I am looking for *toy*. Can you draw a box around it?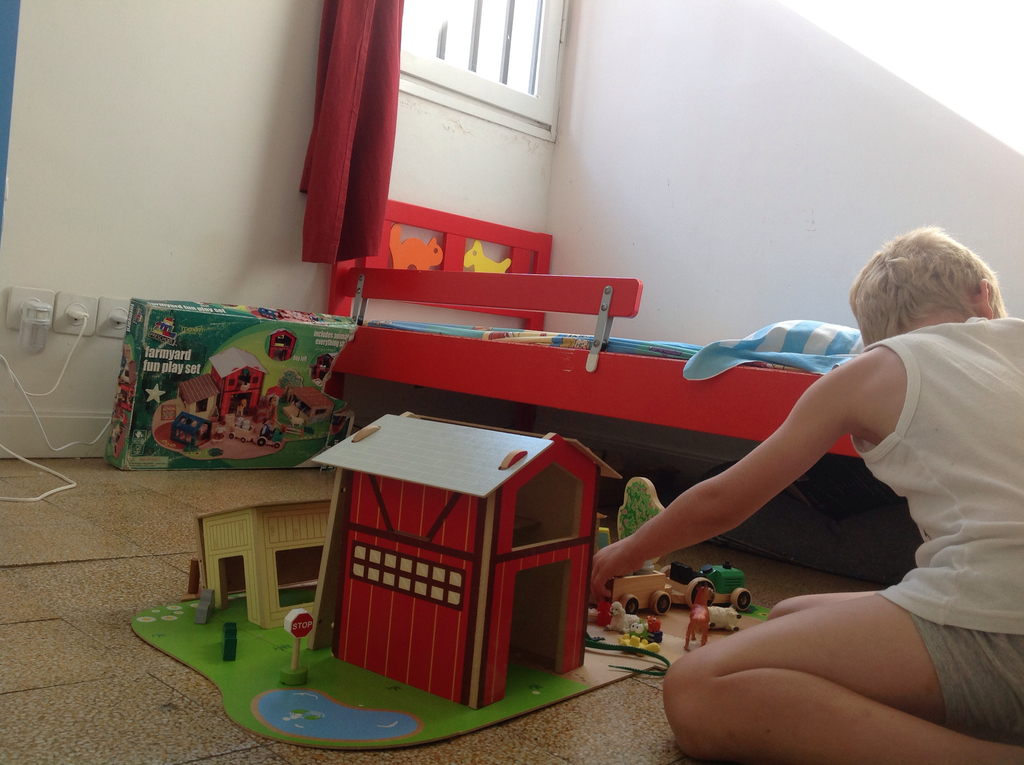
Sure, the bounding box is {"x1": 271, "y1": 389, "x2": 287, "y2": 405}.
